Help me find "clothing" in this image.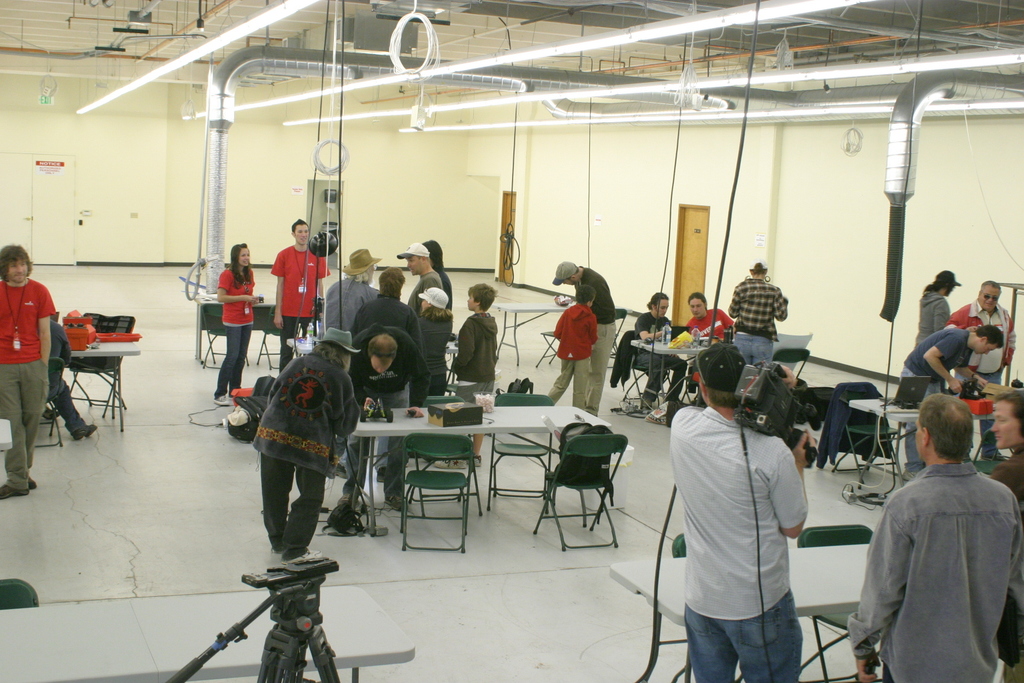
Found it: [894,313,975,386].
